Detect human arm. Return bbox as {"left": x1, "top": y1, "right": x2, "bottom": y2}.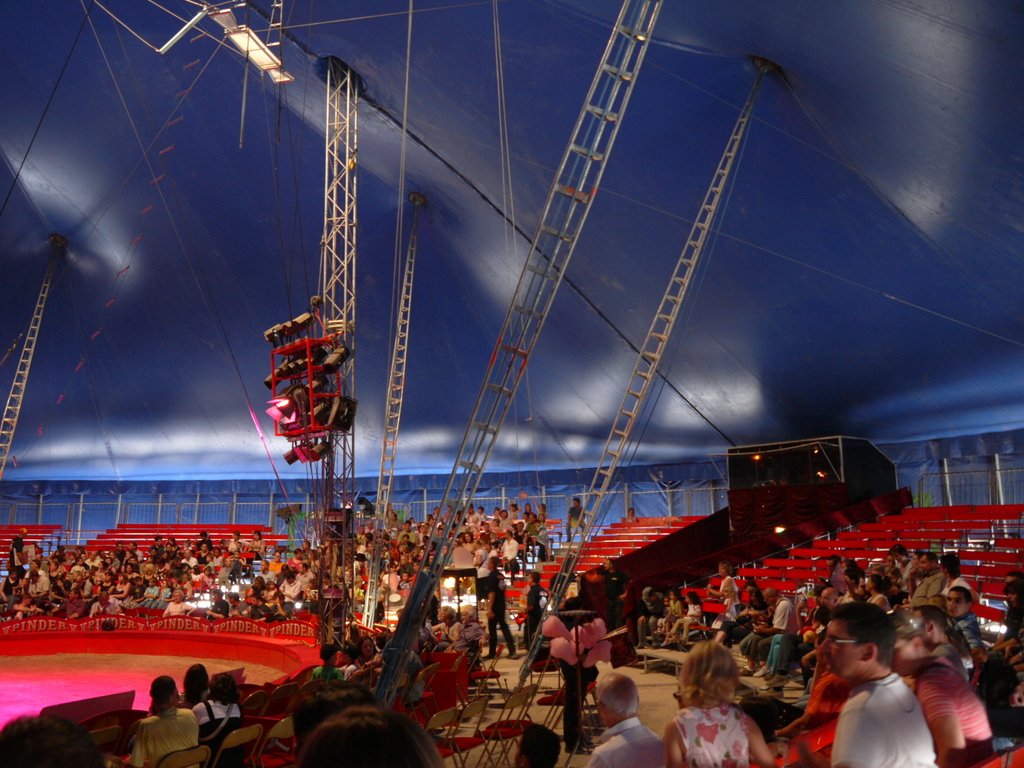
{"left": 845, "top": 578, "right": 865, "bottom": 602}.
